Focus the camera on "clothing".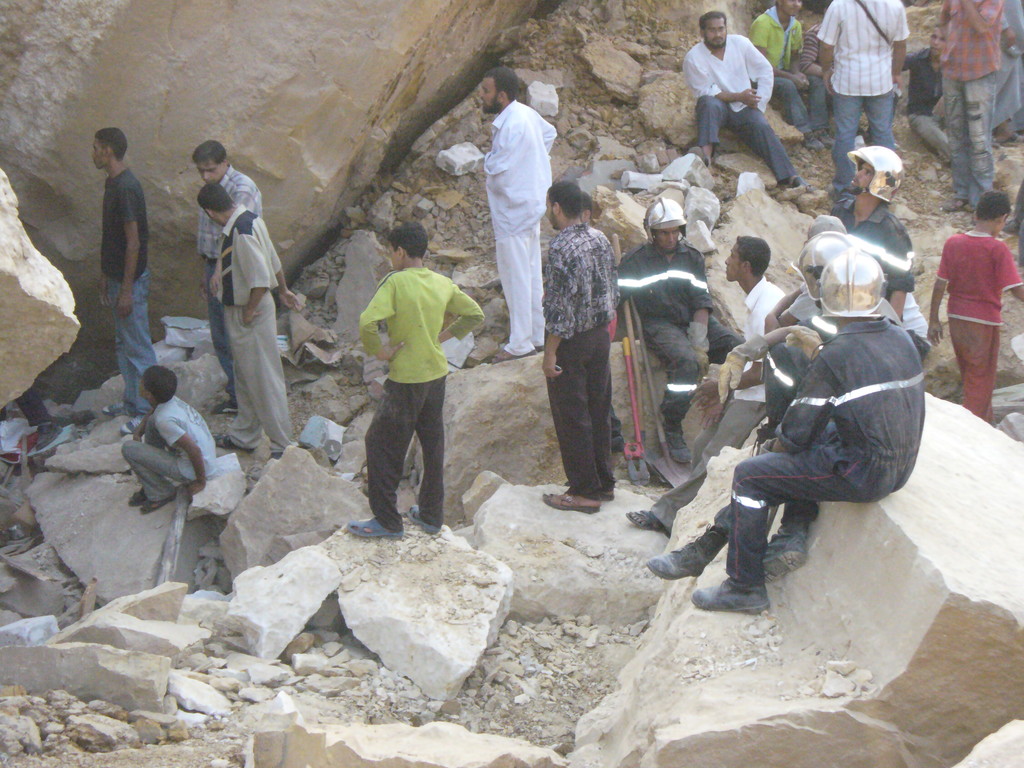
Focus region: l=349, t=224, r=468, b=515.
